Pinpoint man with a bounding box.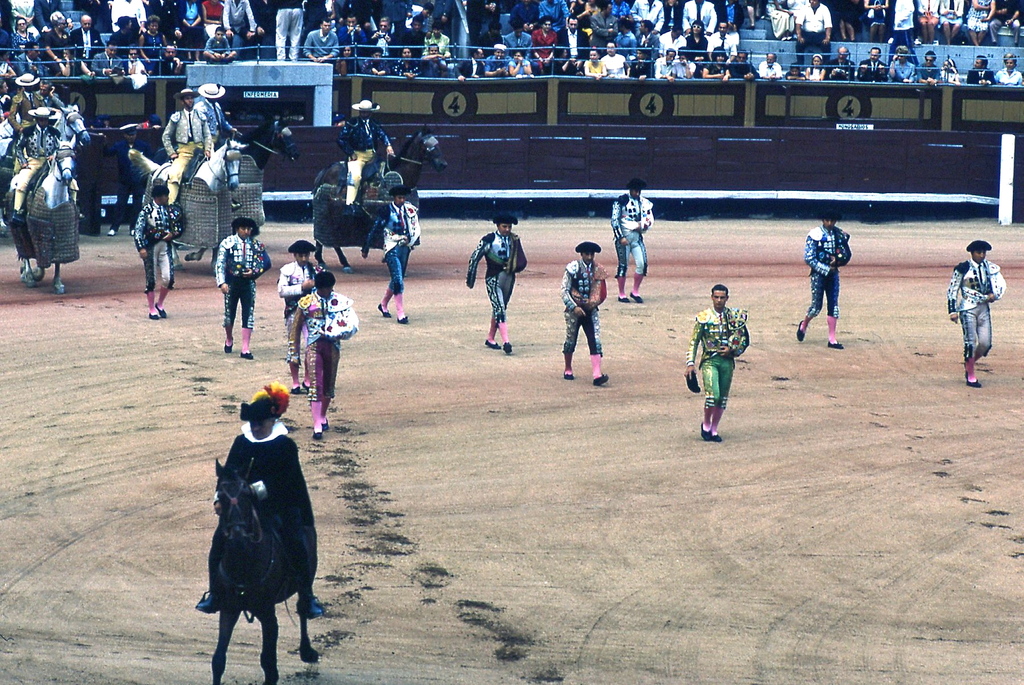
crop(199, 395, 324, 616).
